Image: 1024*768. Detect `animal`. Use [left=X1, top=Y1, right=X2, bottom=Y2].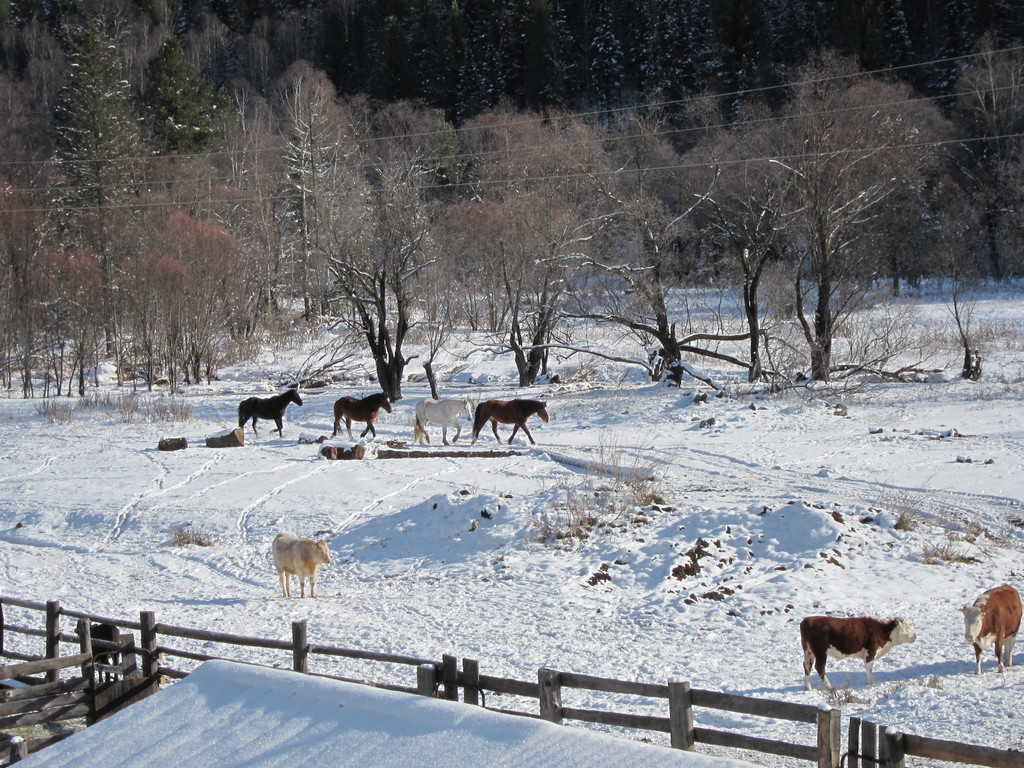
[left=269, top=527, right=335, bottom=601].
